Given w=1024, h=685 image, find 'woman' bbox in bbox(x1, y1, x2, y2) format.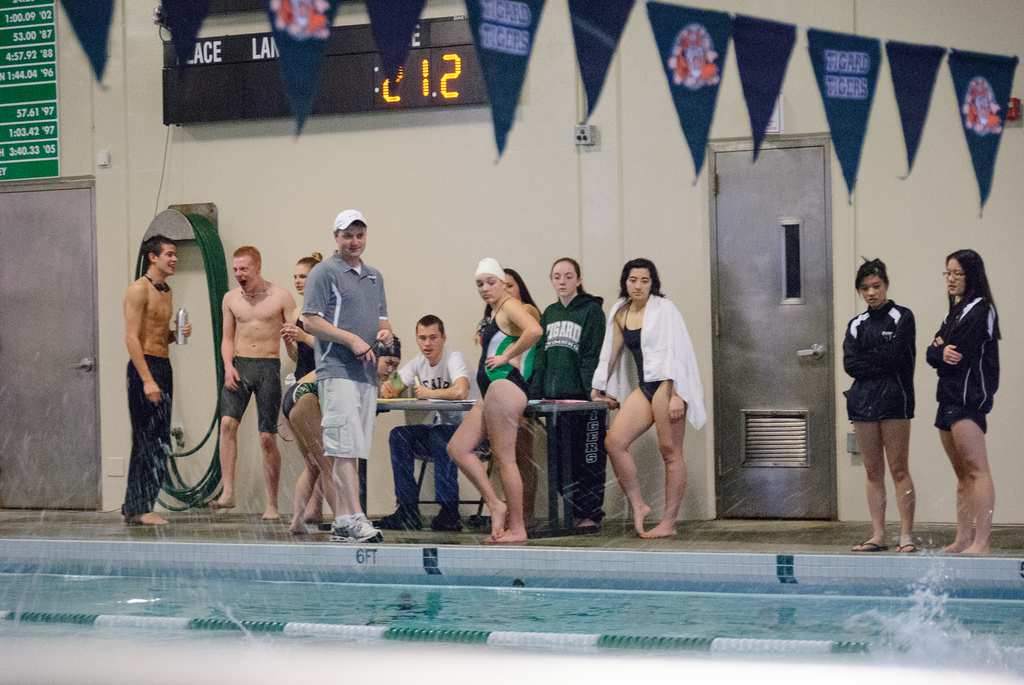
bbox(581, 258, 708, 541).
